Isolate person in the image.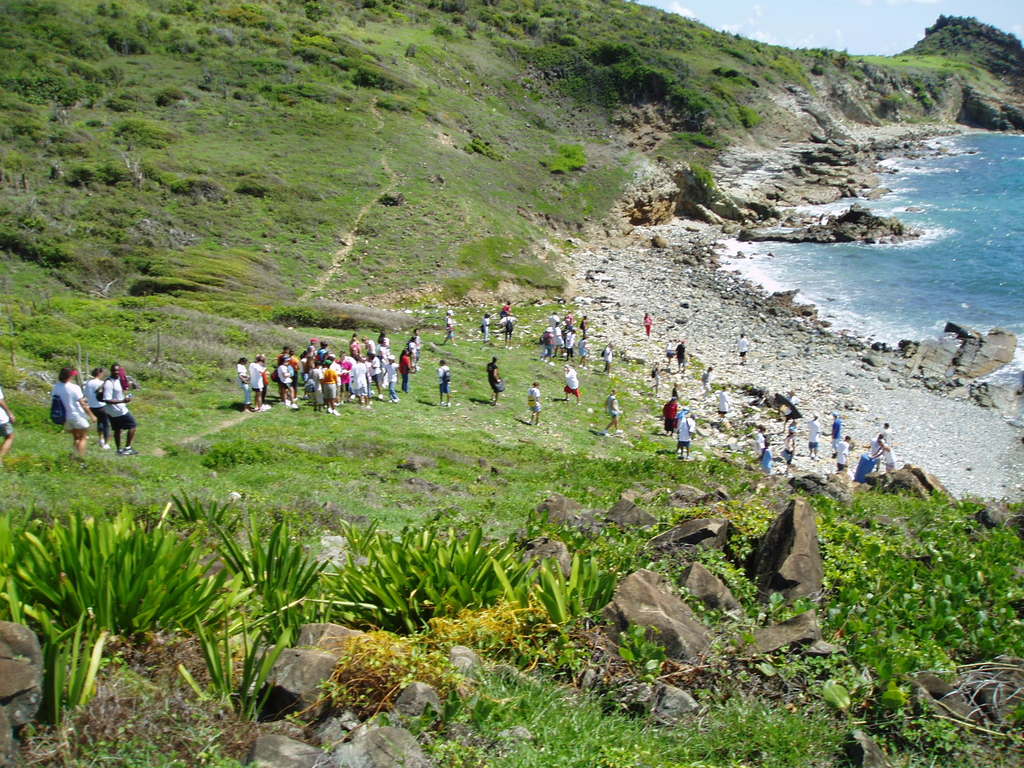
Isolated region: (left=854, top=451, right=881, bottom=481).
